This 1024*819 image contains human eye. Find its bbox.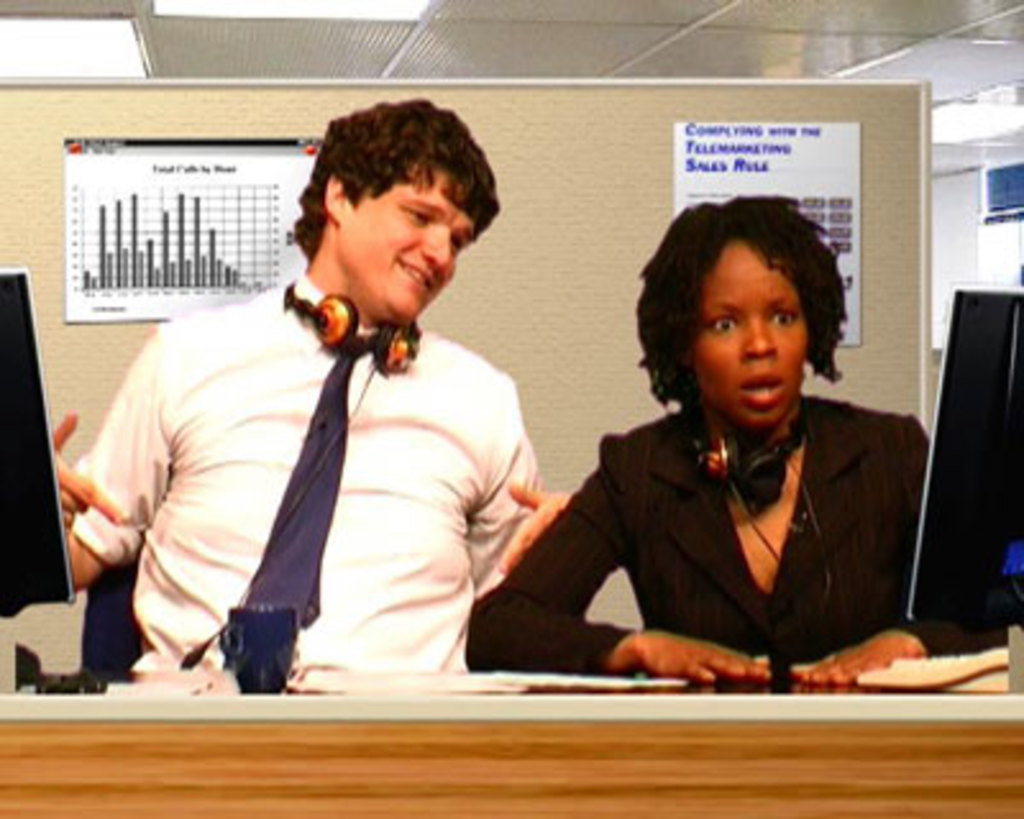
(402, 202, 435, 228).
